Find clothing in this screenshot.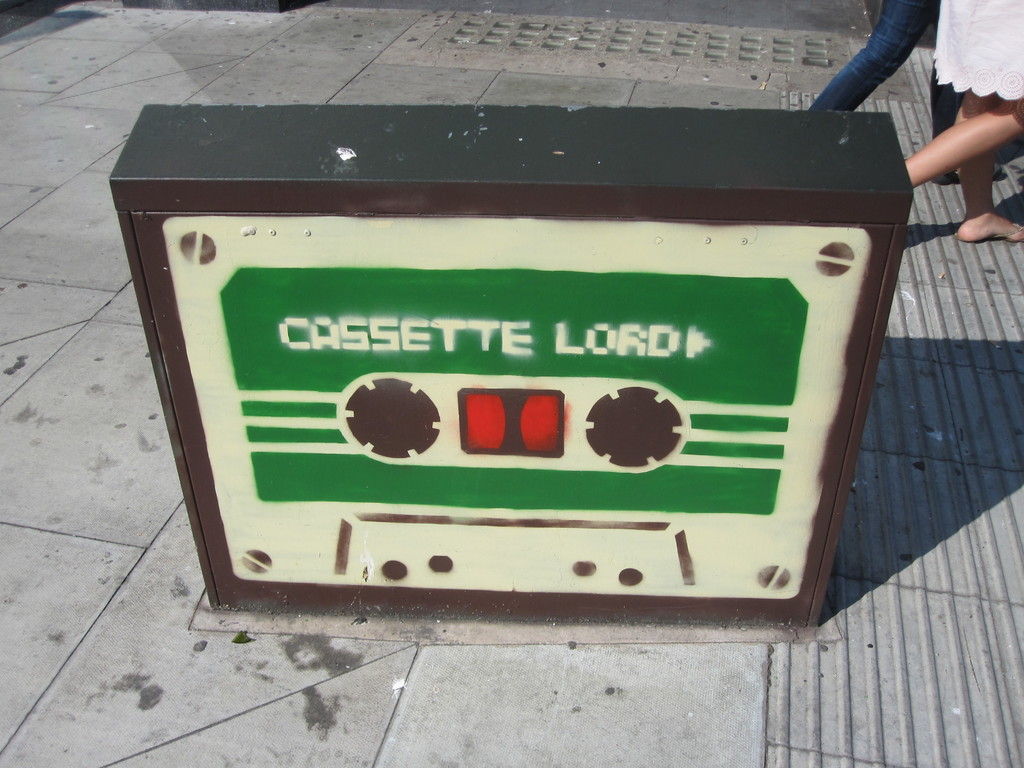
The bounding box for clothing is [808, 0, 965, 141].
